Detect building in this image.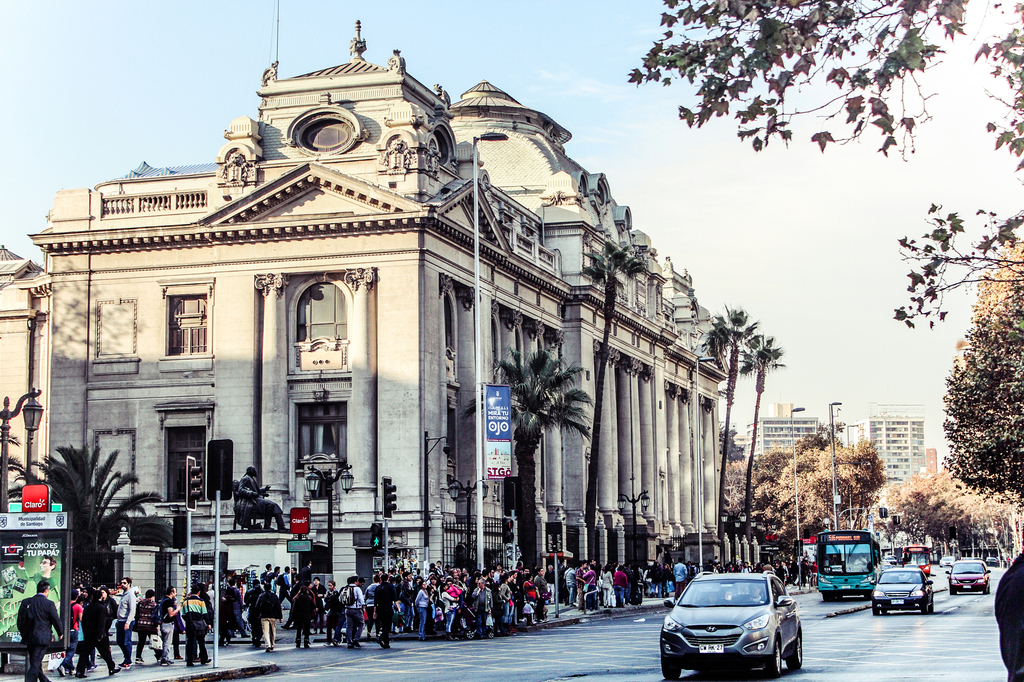
Detection: detection(929, 450, 935, 472).
